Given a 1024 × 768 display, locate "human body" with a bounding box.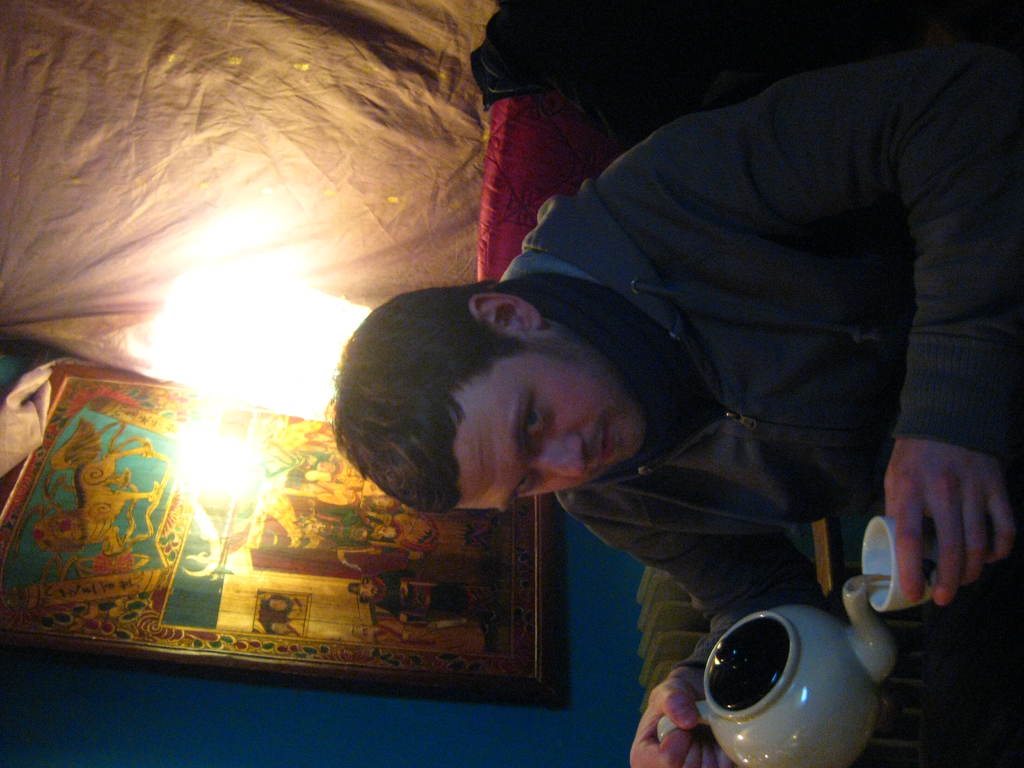
Located: [296,28,1010,766].
